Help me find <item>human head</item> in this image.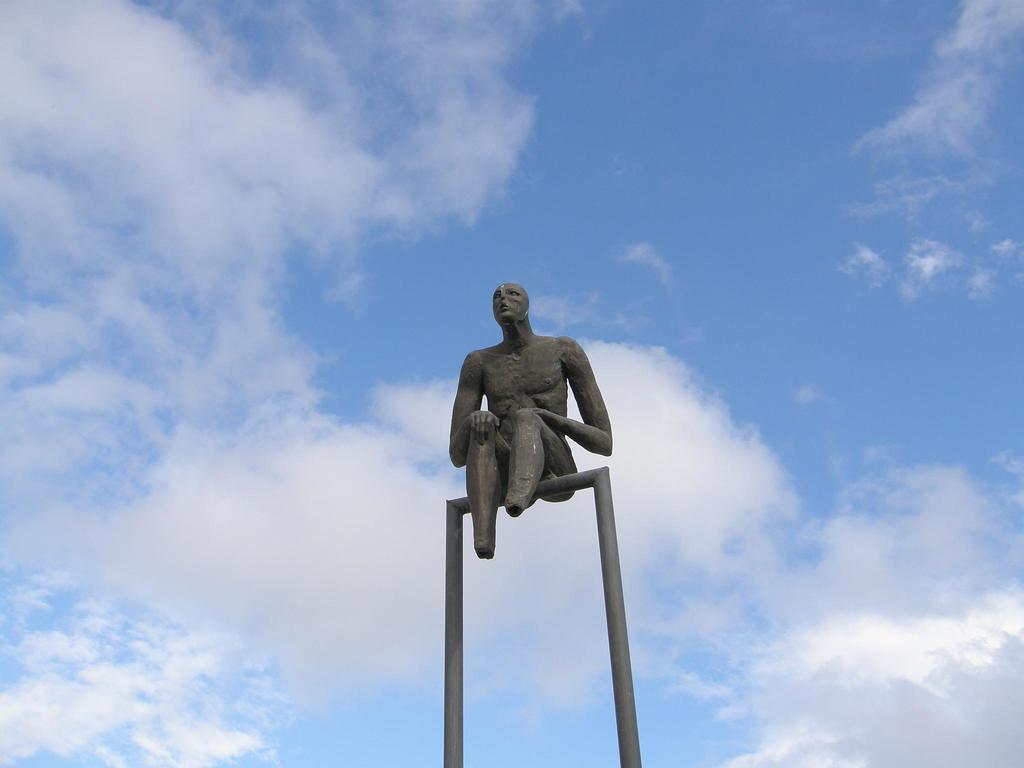
Found it: [492, 284, 529, 323].
